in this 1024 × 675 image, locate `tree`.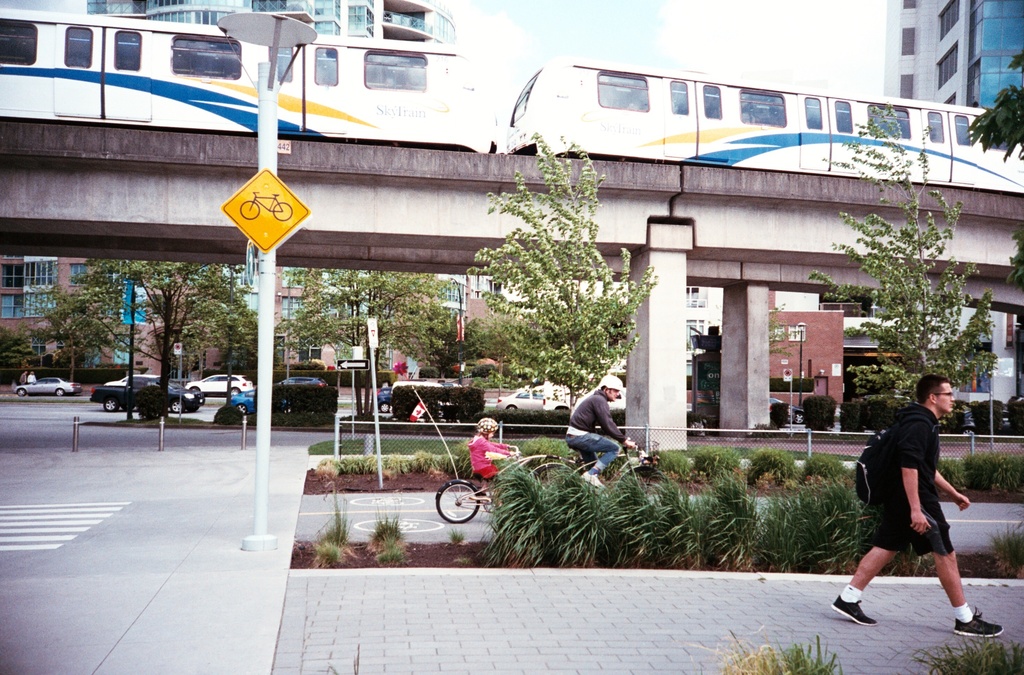
Bounding box: Rect(65, 260, 253, 416).
